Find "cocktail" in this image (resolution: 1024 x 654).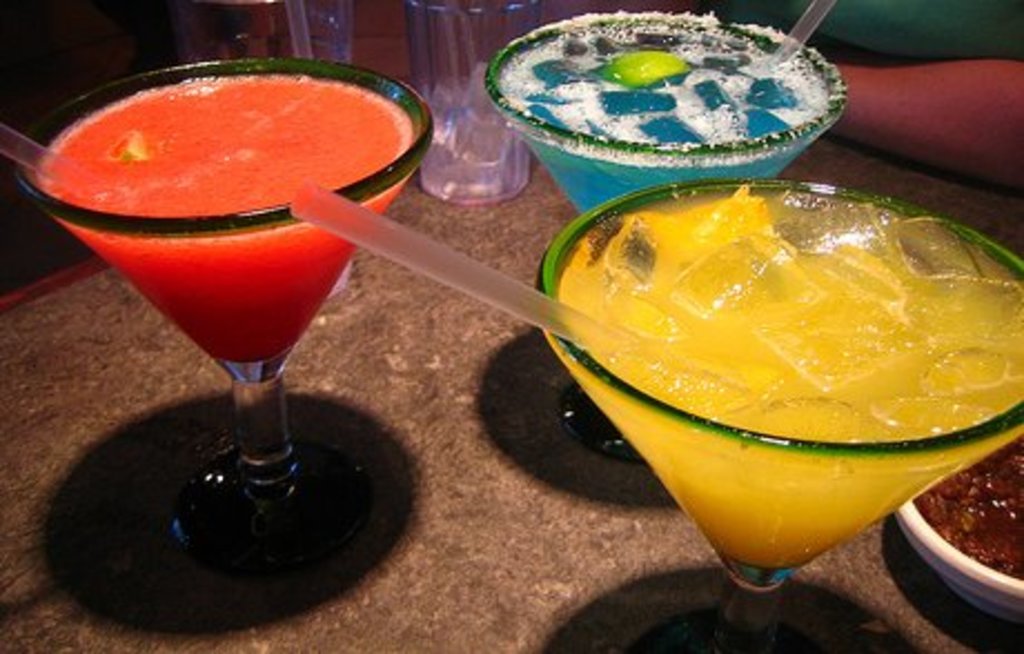
bbox=[483, 2, 844, 463].
